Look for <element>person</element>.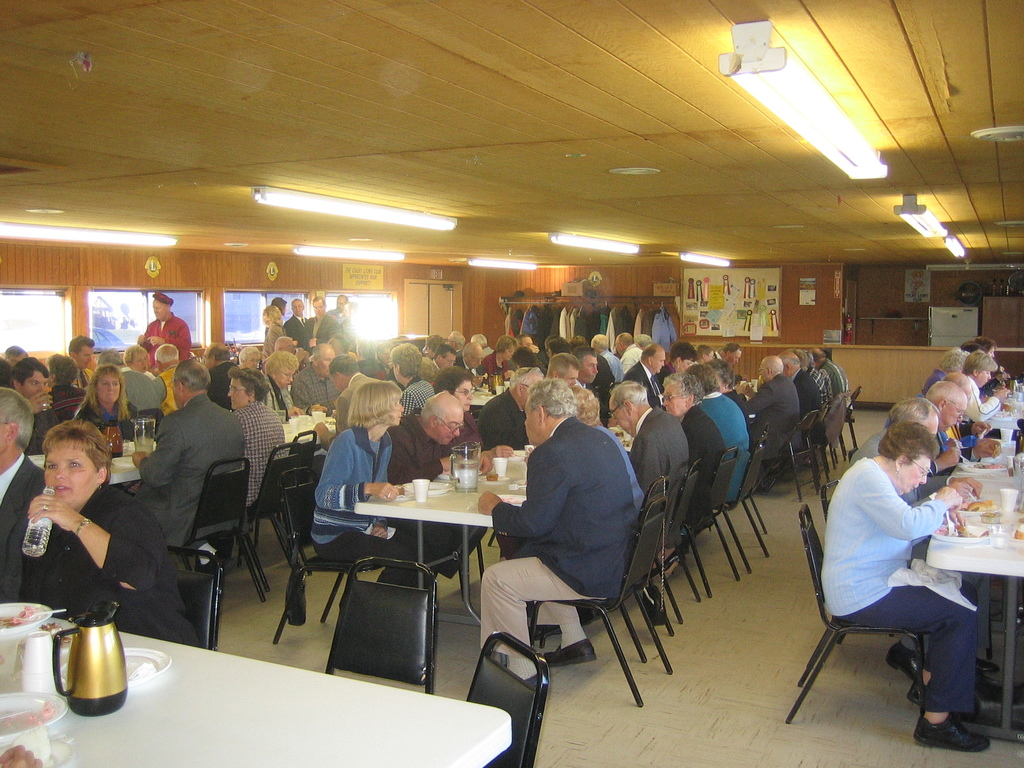
Found: <region>45, 353, 84, 413</region>.
